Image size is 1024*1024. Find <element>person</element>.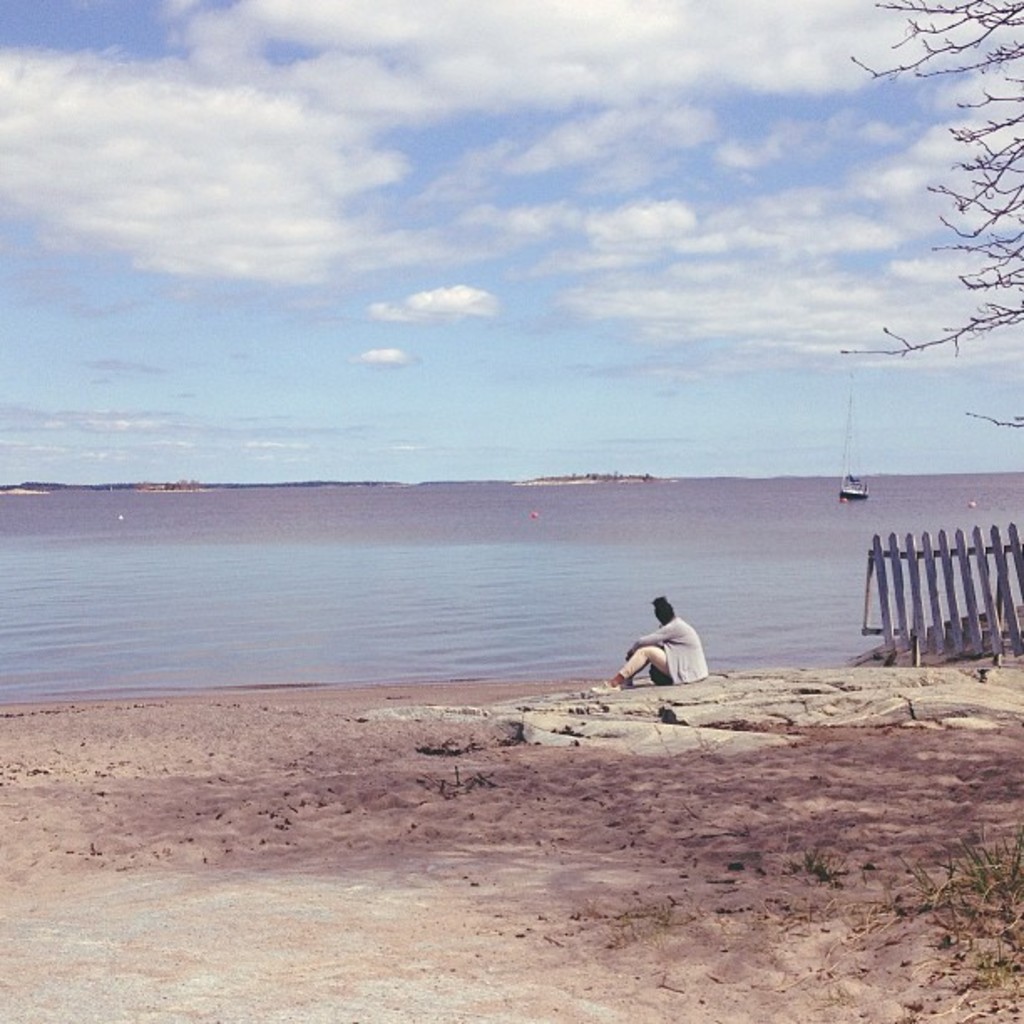
left=589, top=596, right=718, bottom=689.
